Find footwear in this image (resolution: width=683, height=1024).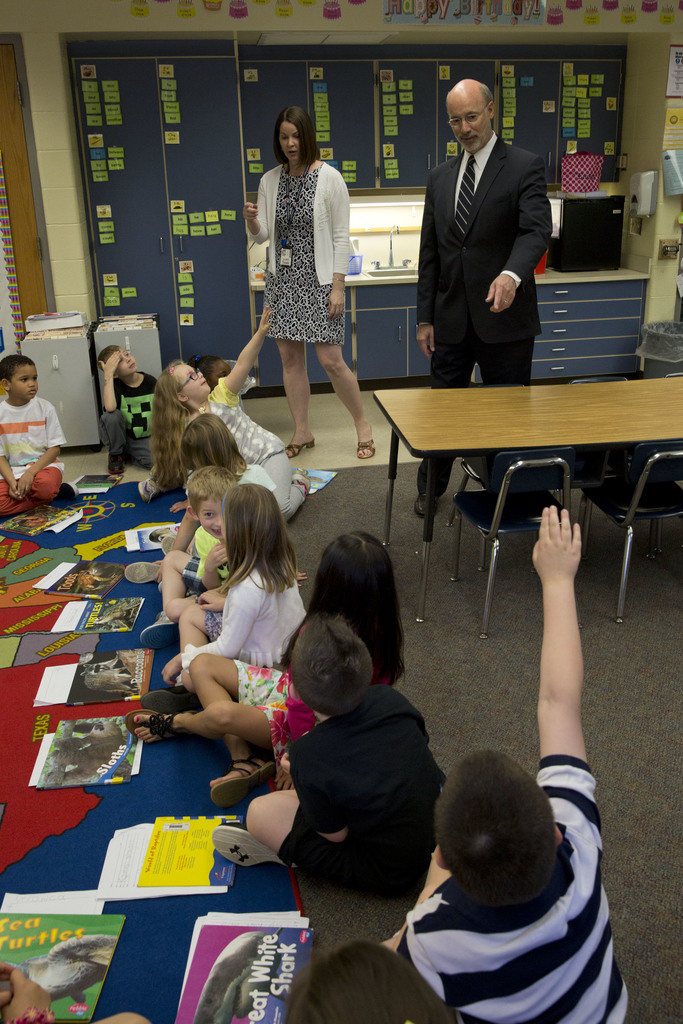
<box>210,822,297,870</box>.
